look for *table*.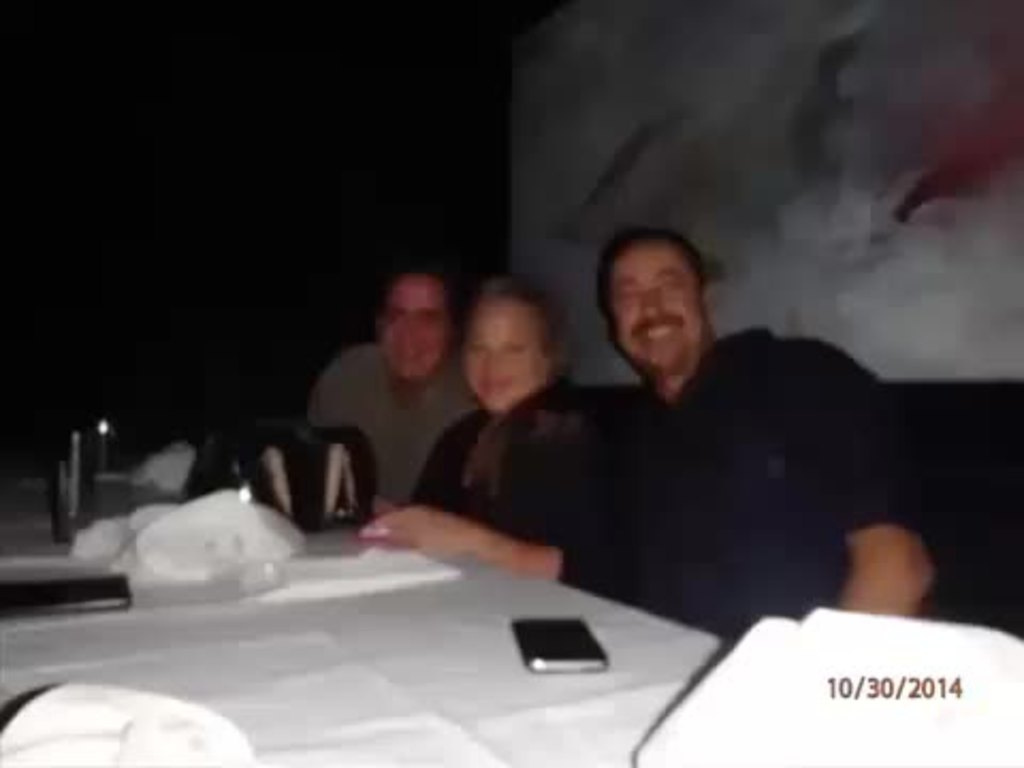
Found: {"x1": 45, "y1": 495, "x2": 777, "y2": 759}.
